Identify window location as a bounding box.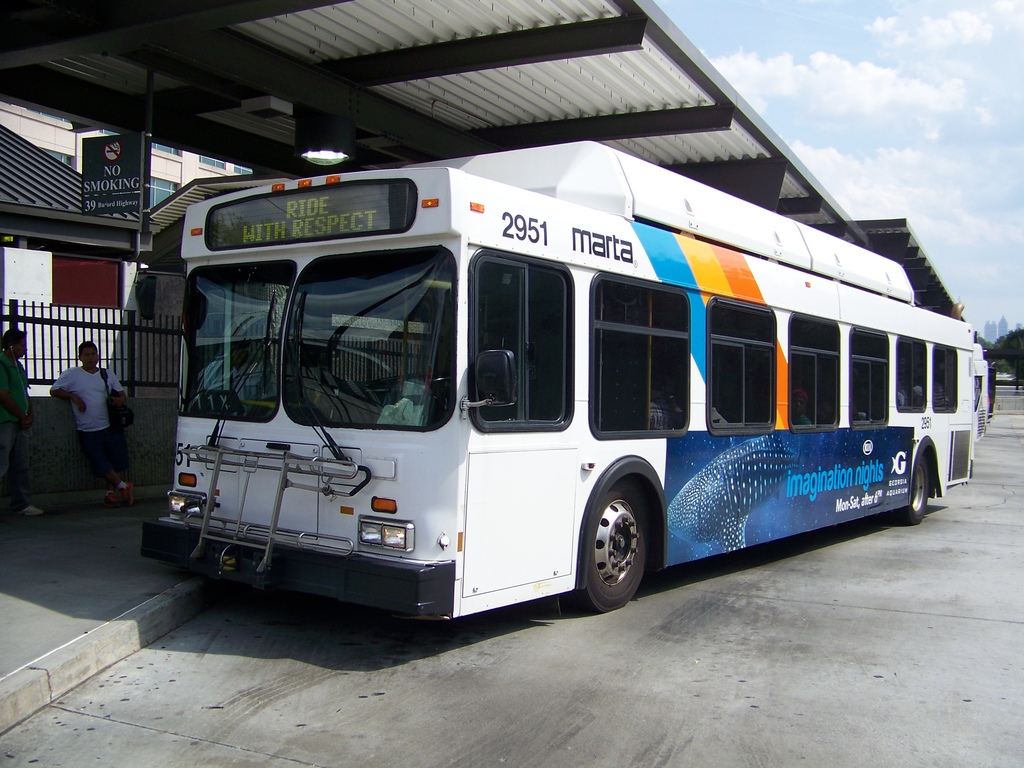
pyautogui.locateOnScreen(710, 296, 778, 428).
